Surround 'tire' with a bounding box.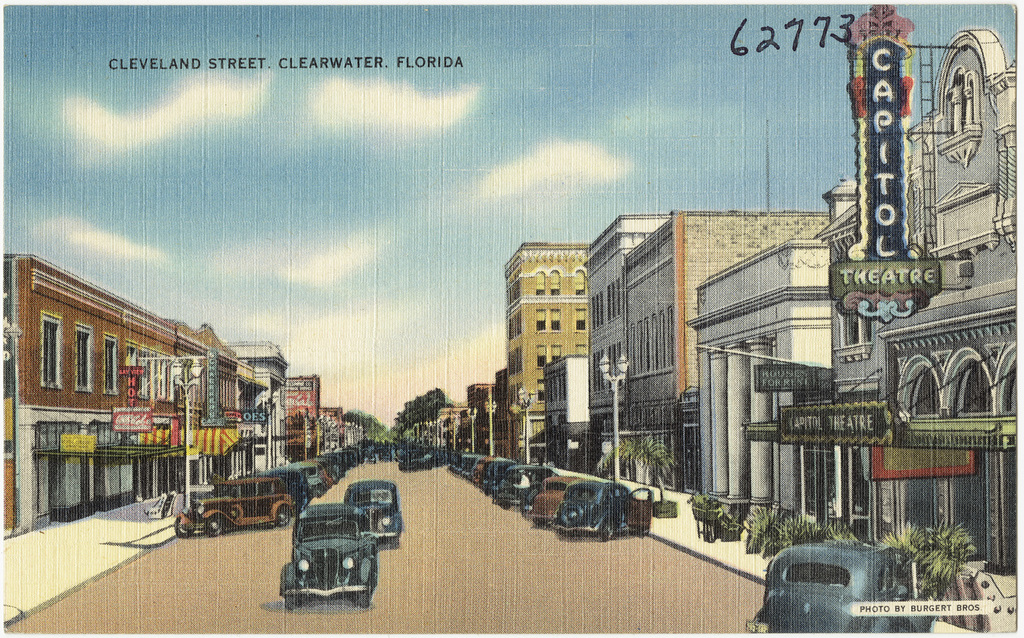
l=501, t=502, r=511, b=510.
